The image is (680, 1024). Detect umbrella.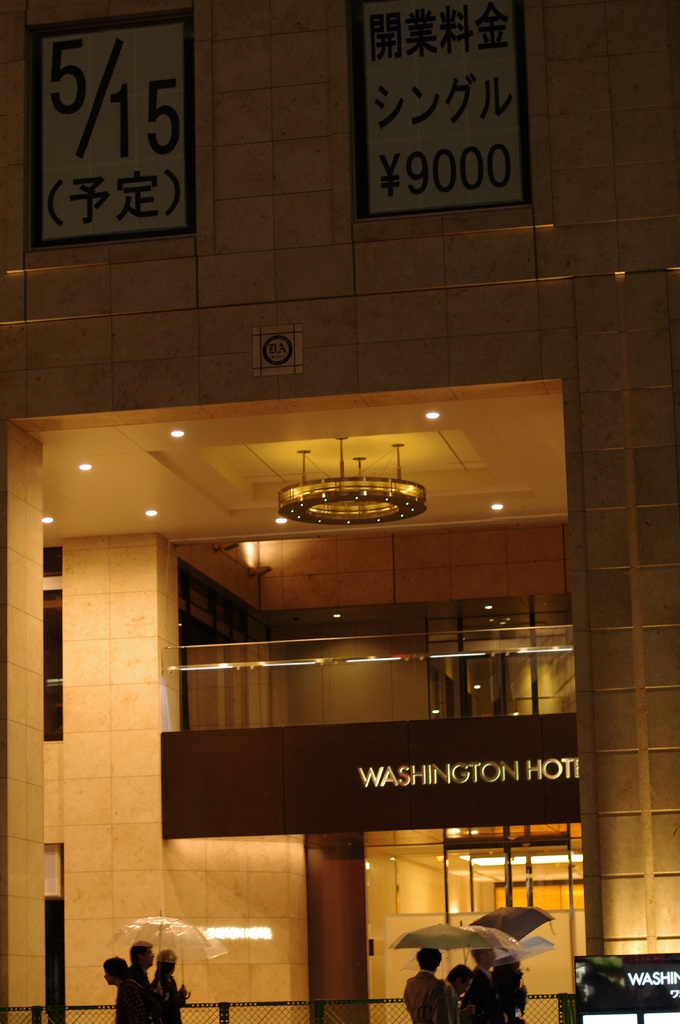
Detection: 465:907:553:954.
